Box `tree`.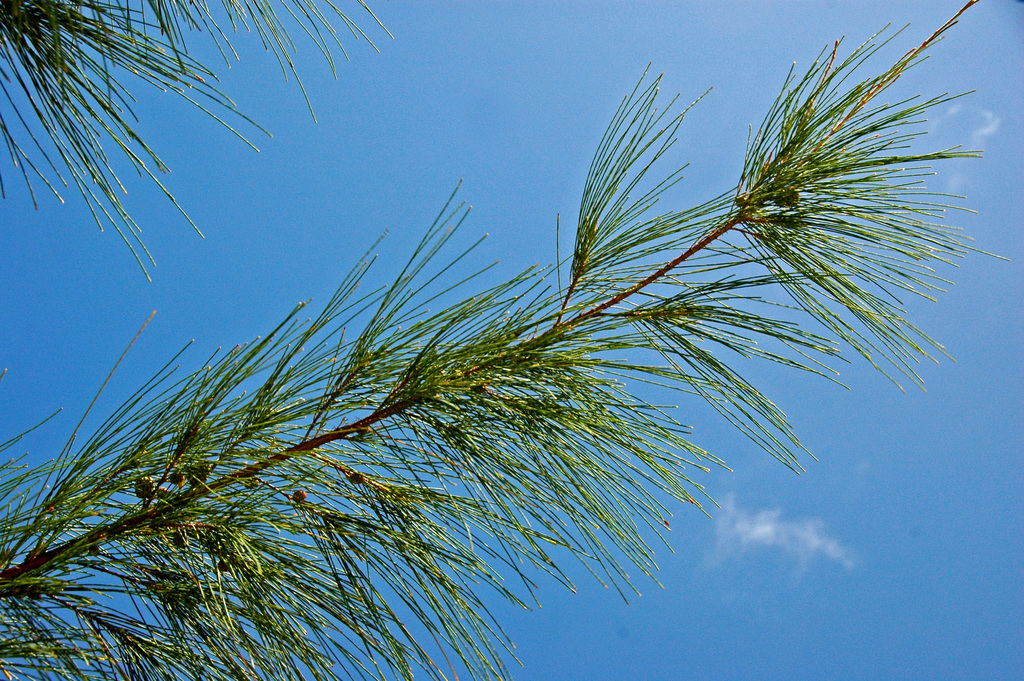
detection(40, 5, 959, 660).
